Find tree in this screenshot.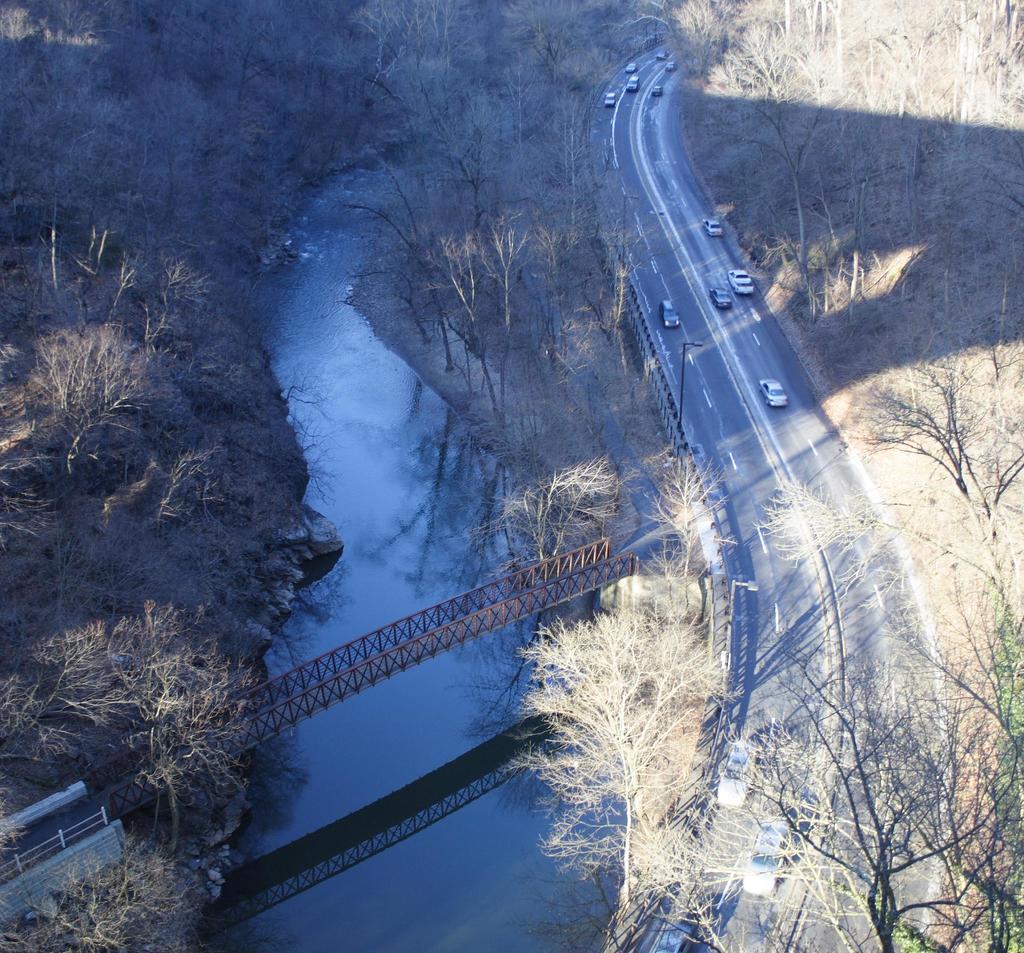
The bounding box for tree is detection(349, 1, 406, 73).
